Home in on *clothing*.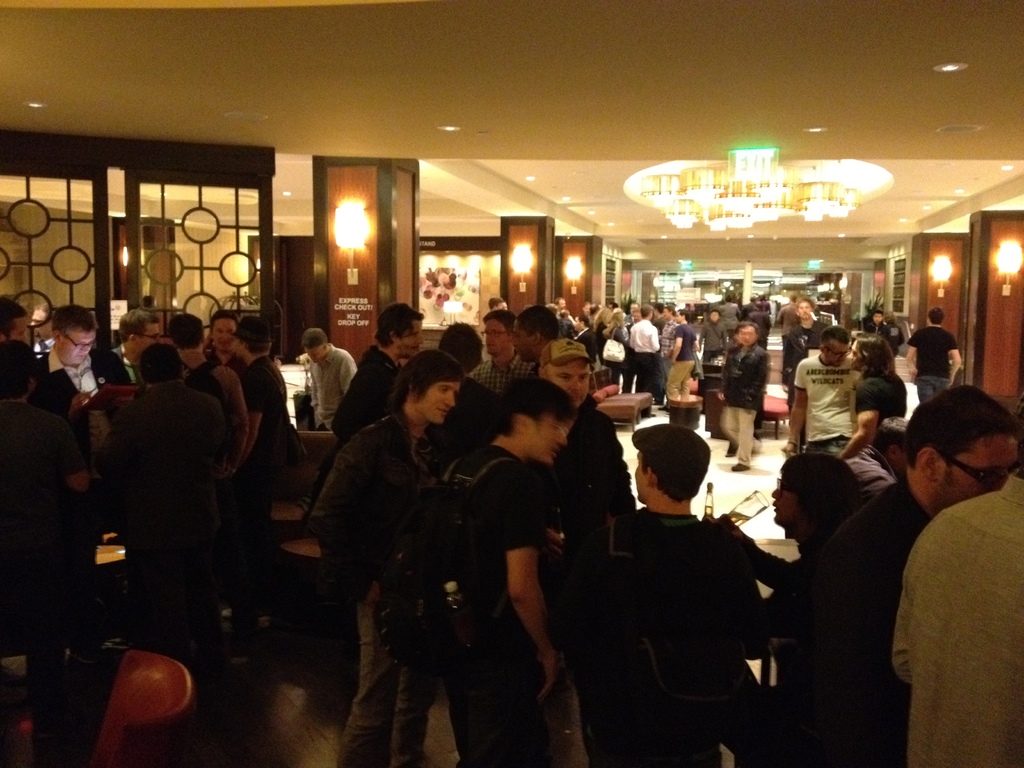
Homed in at [left=850, top=371, right=904, bottom=416].
